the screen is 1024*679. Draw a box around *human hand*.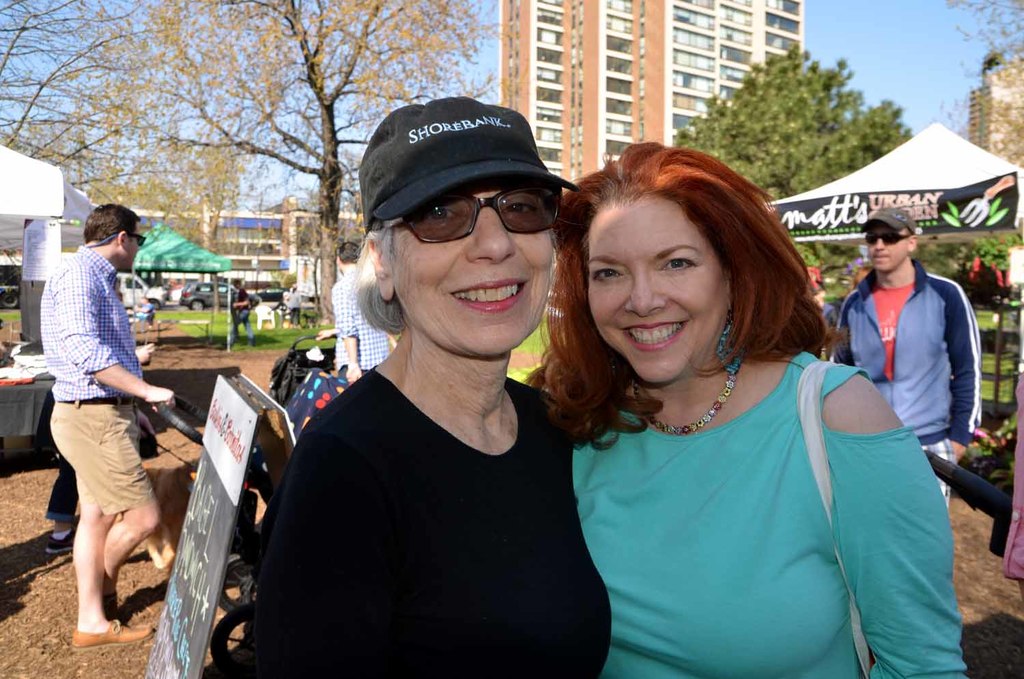
BBox(948, 440, 967, 466).
